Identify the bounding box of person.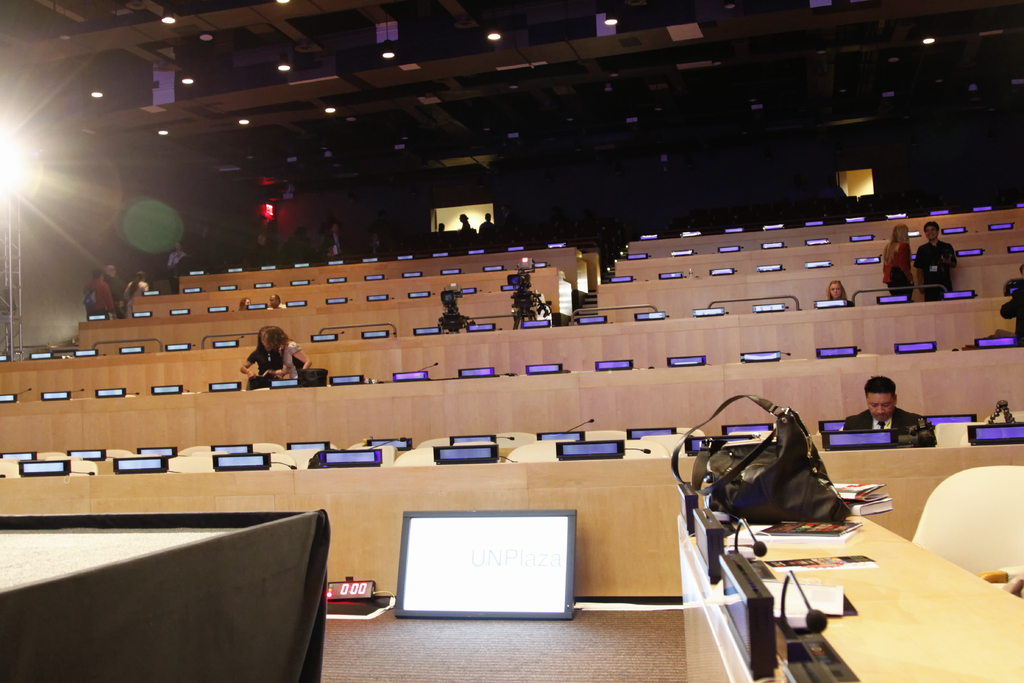
crop(838, 373, 923, 436).
